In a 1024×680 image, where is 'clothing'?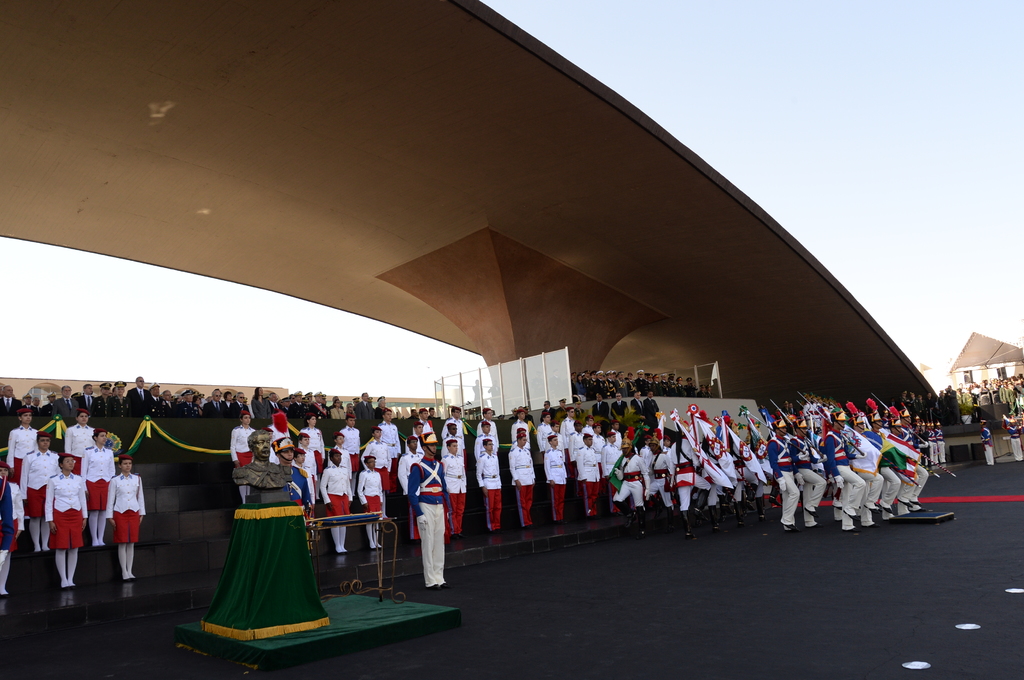
box=[509, 434, 531, 452].
